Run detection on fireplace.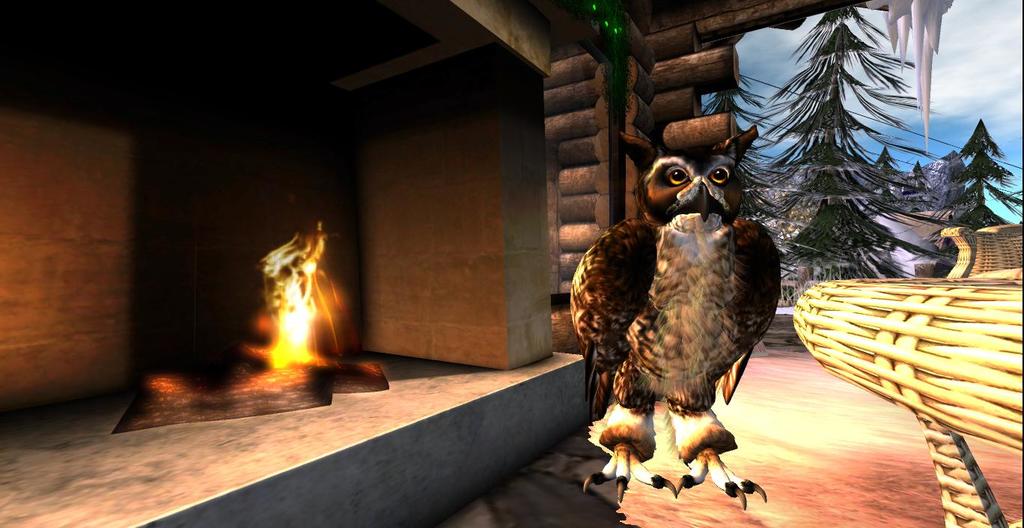
Result: region(0, 0, 510, 527).
